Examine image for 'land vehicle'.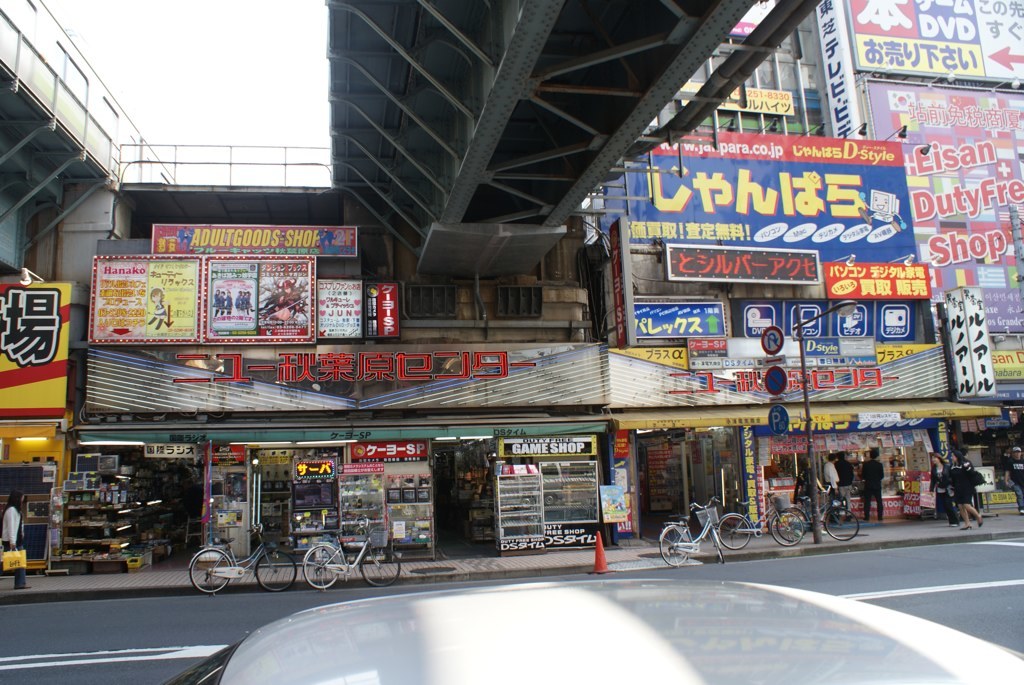
Examination result: box=[307, 515, 402, 593].
